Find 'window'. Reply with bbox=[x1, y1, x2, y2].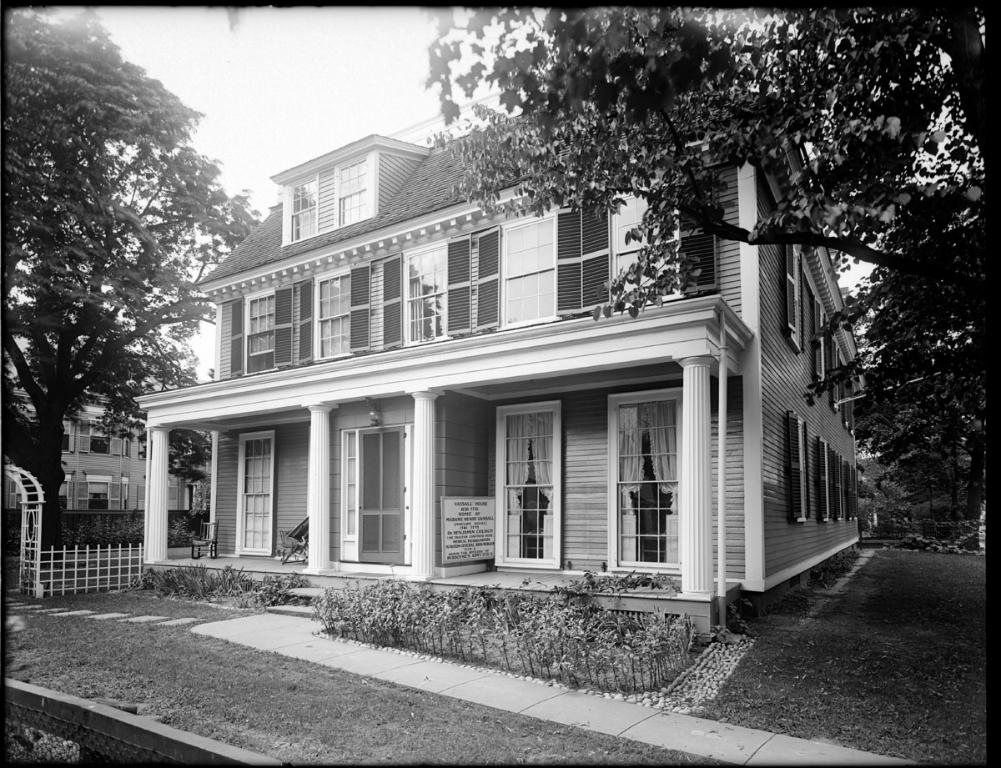
bbox=[81, 419, 120, 455].
